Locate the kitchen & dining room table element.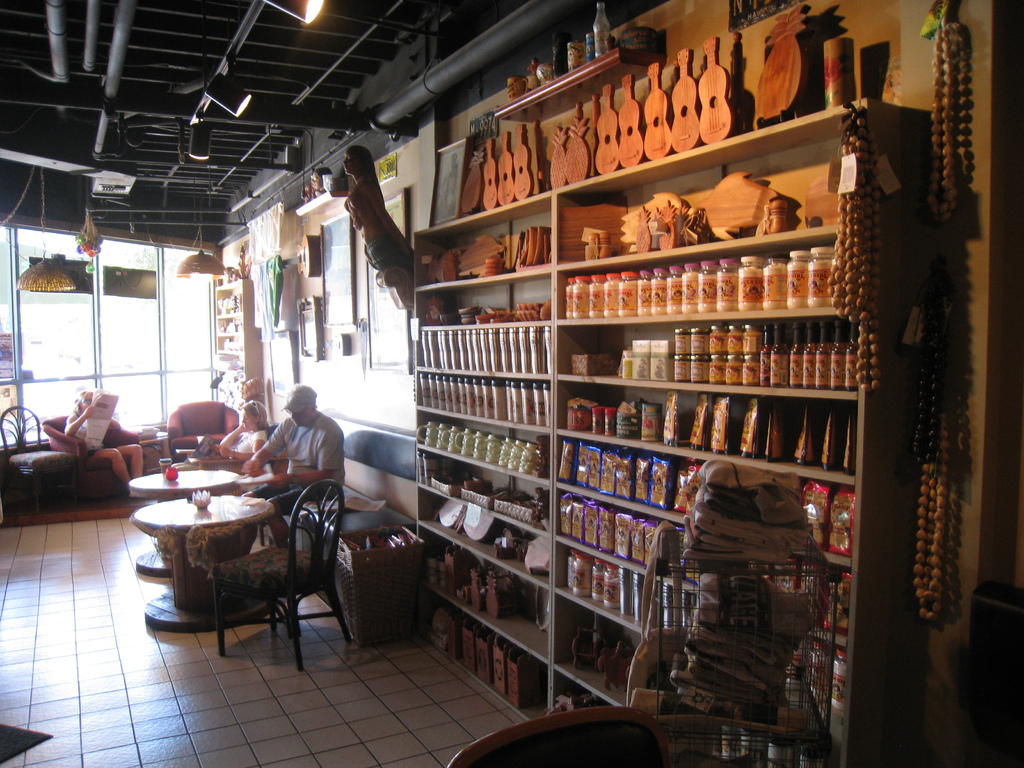
Element bbox: (x1=113, y1=458, x2=371, y2=644).
